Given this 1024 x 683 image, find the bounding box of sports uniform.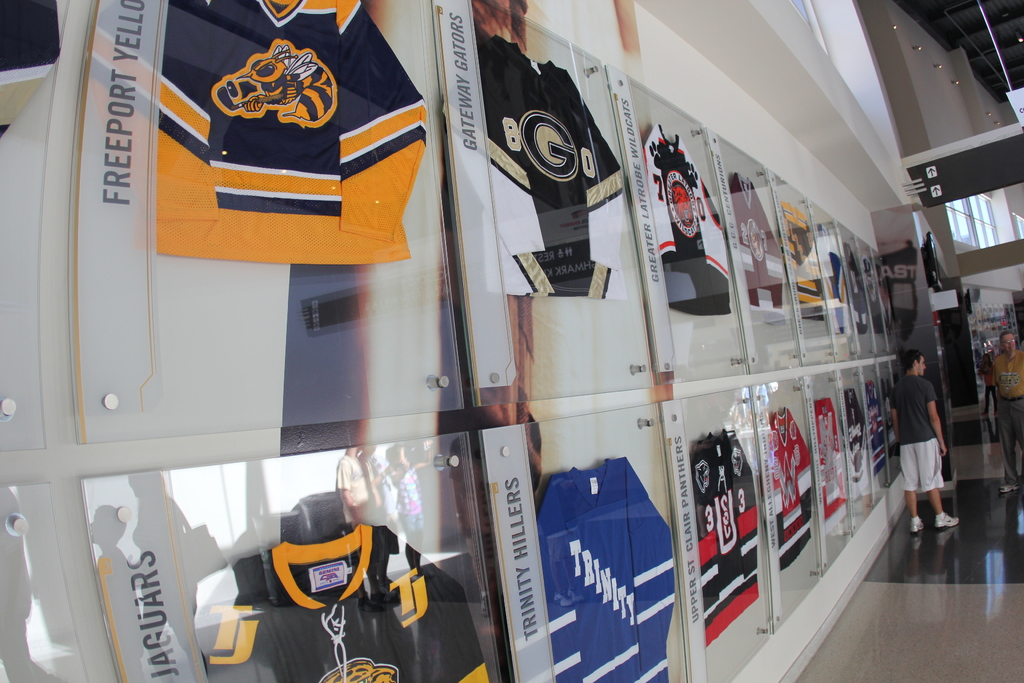
(left=725, top=172, right=780, bottom=309).
